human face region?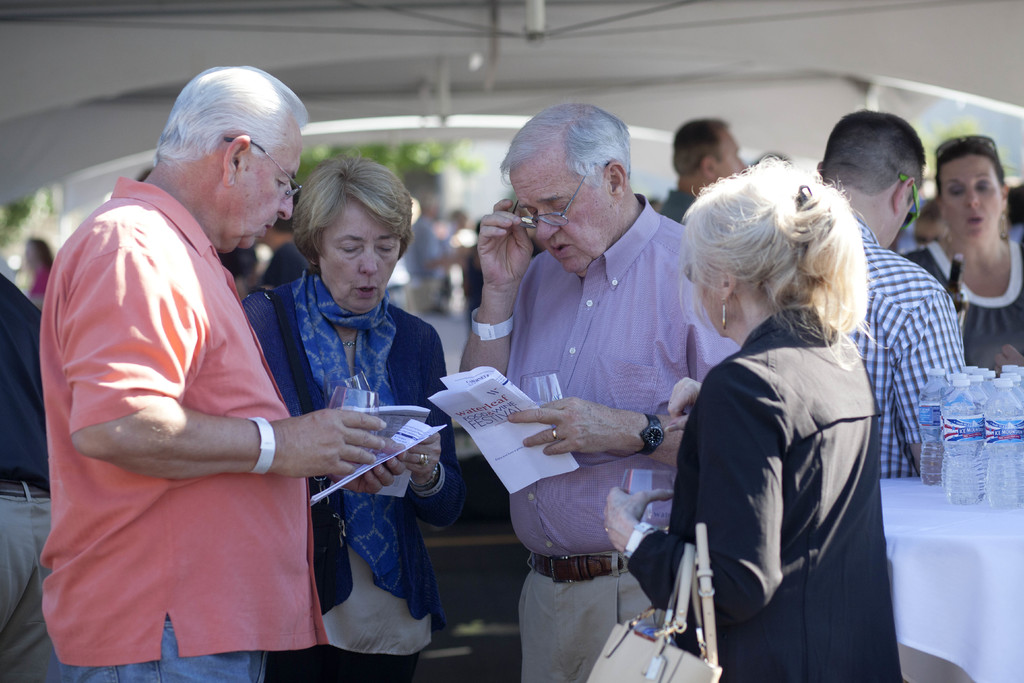
BBox(939, 157, 1005, 241)
